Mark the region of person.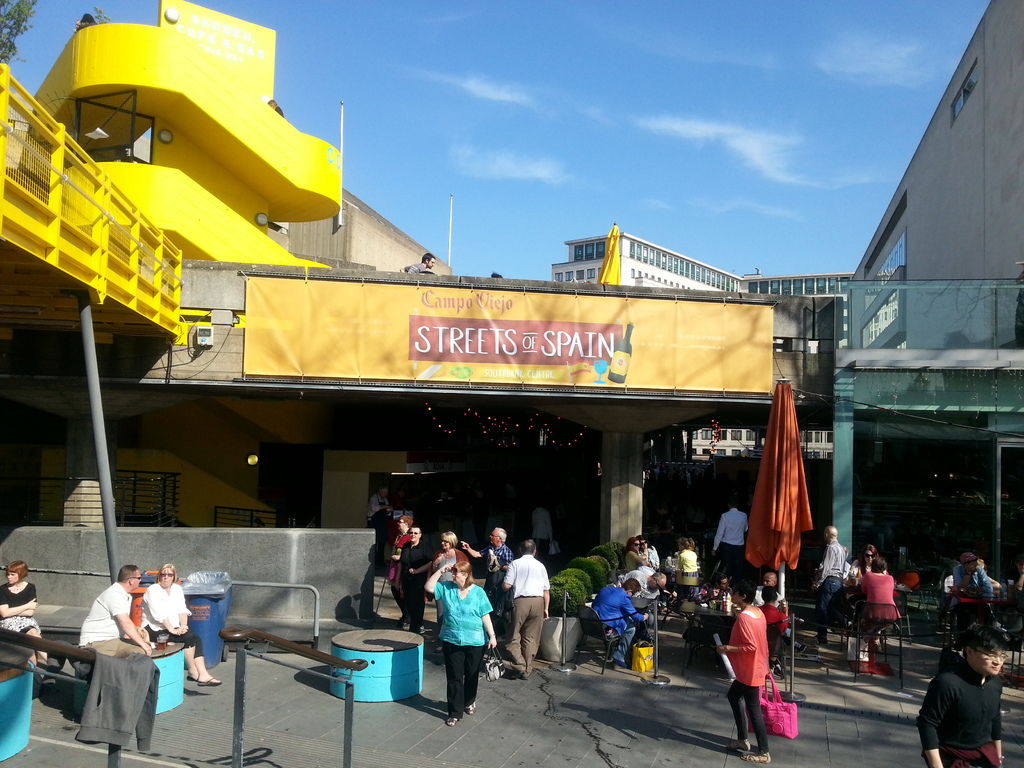
Region: {"x1": 758, "y1": 590, "x2": 787, "y2": 639}.
